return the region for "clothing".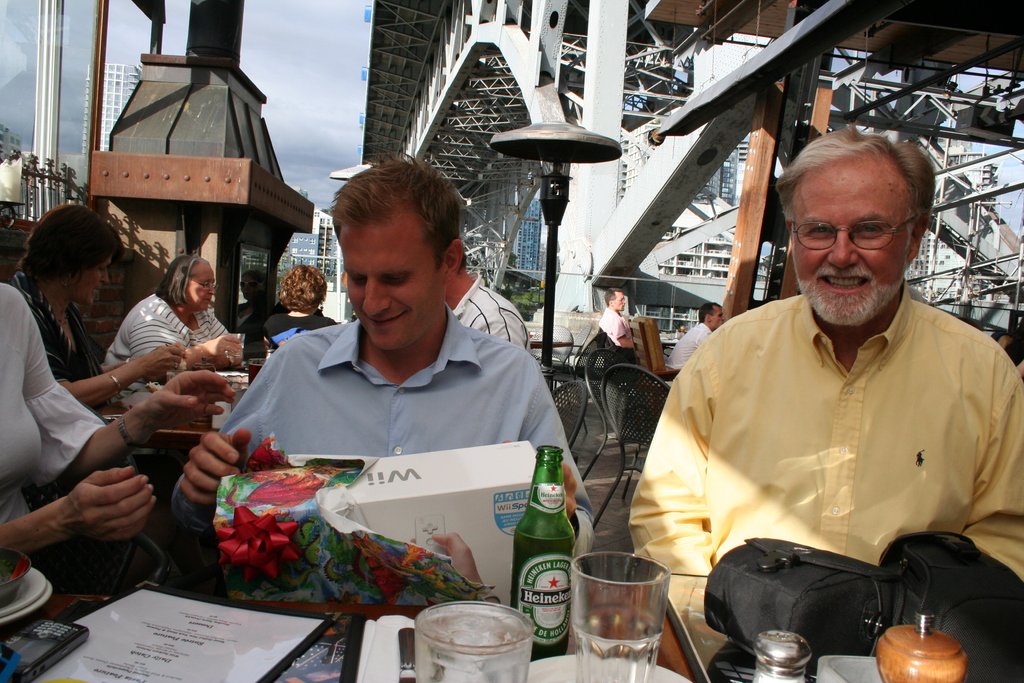
[0,275,109,609].
